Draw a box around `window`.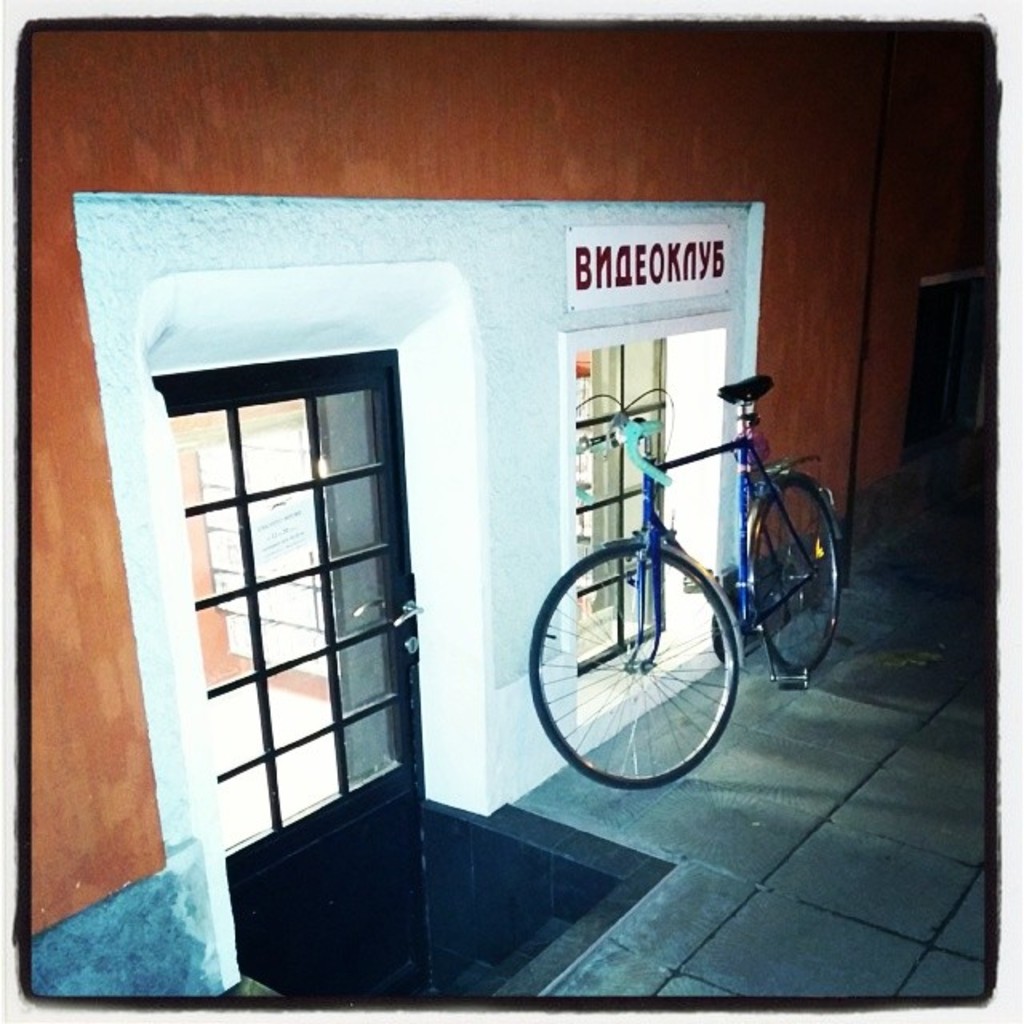
[166,363,405,880].
